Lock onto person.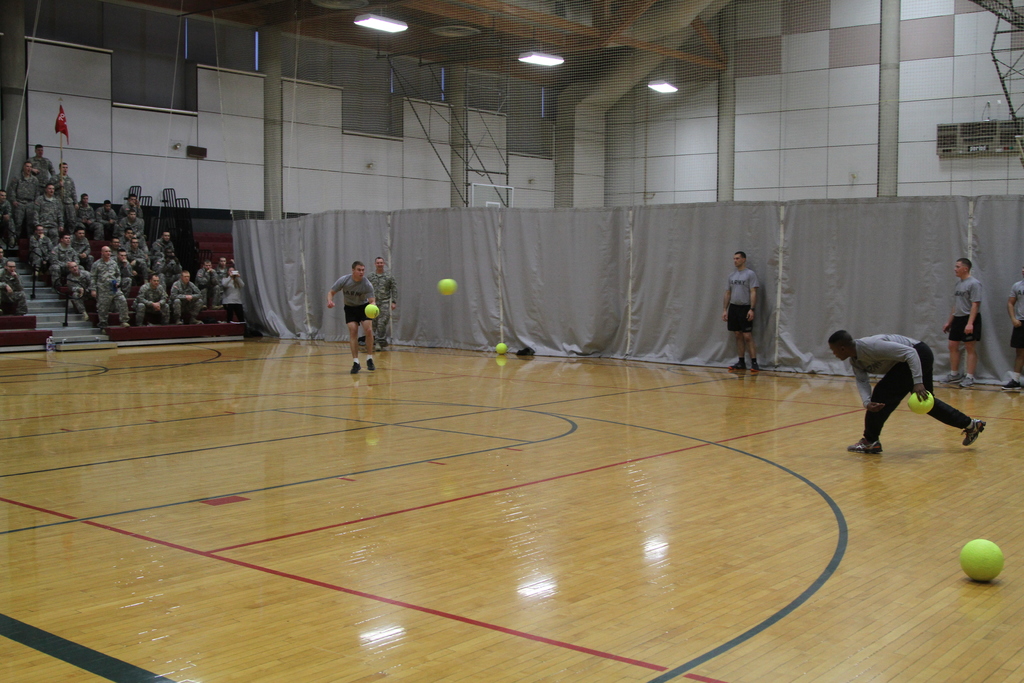
Locked: bbox(724, 249, 765, 373).
